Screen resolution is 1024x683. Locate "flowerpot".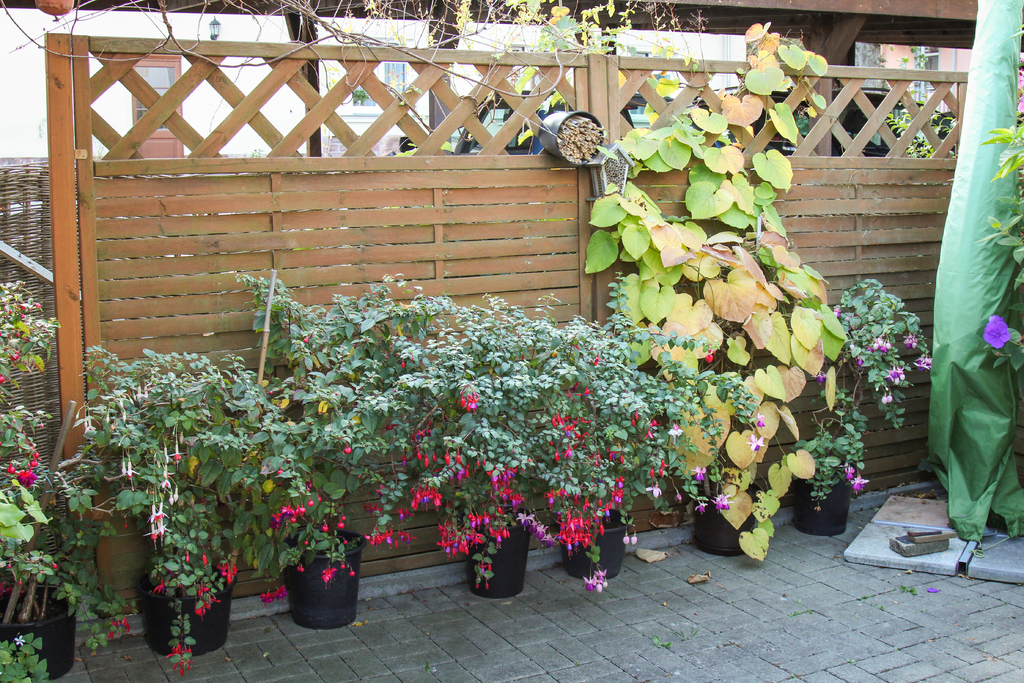
select_region(280, 543, 362, 634).
